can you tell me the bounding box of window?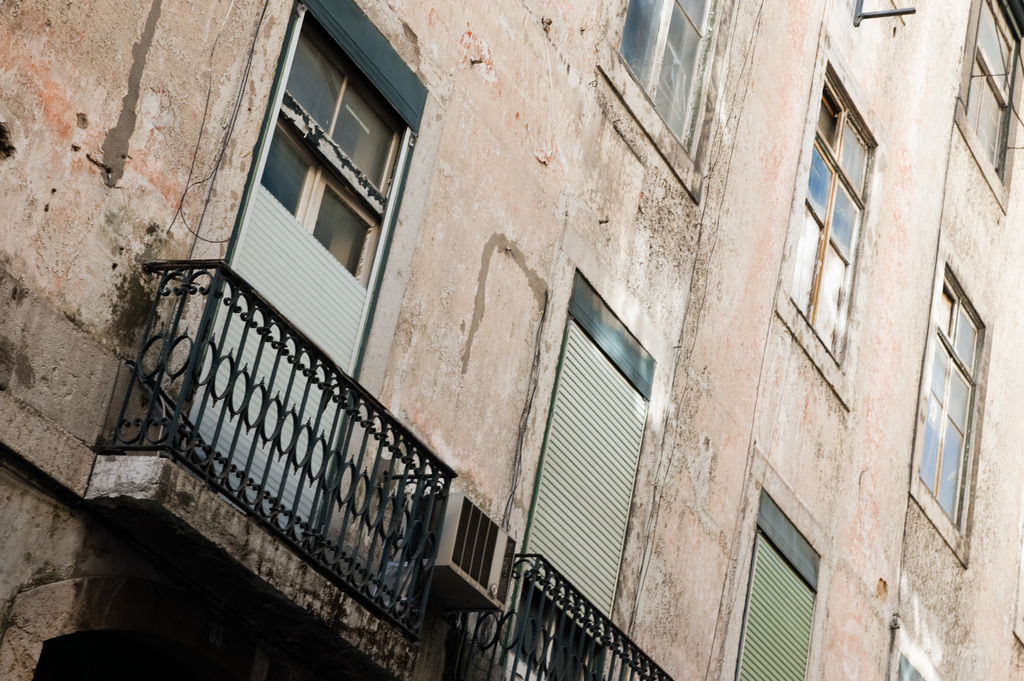
607:0:717:159.
